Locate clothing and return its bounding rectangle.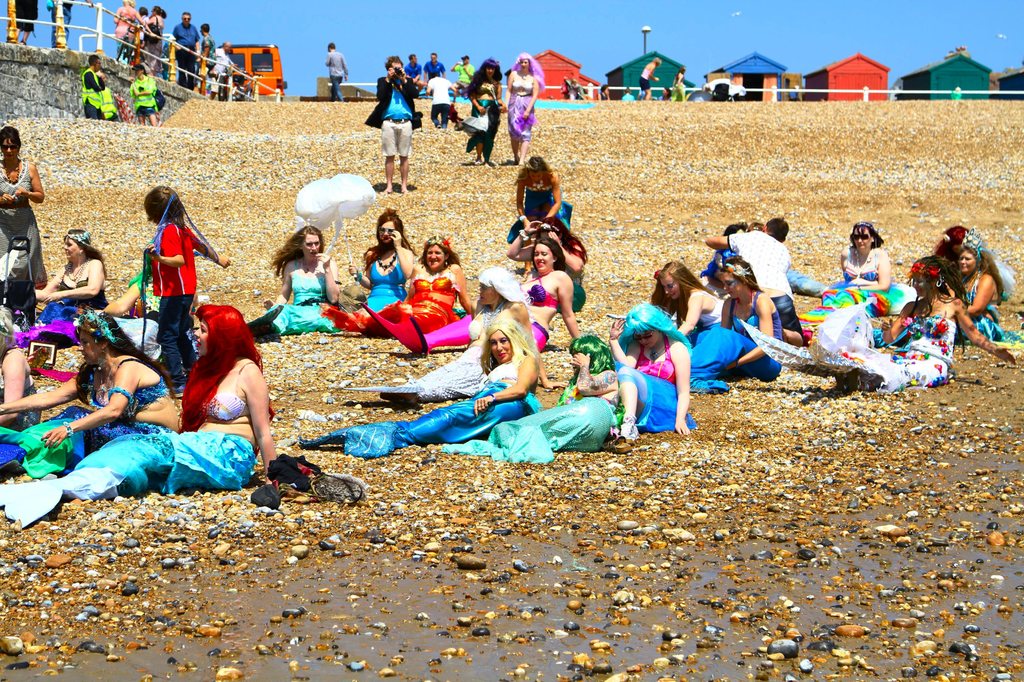
[324, 51, 351, 102].
